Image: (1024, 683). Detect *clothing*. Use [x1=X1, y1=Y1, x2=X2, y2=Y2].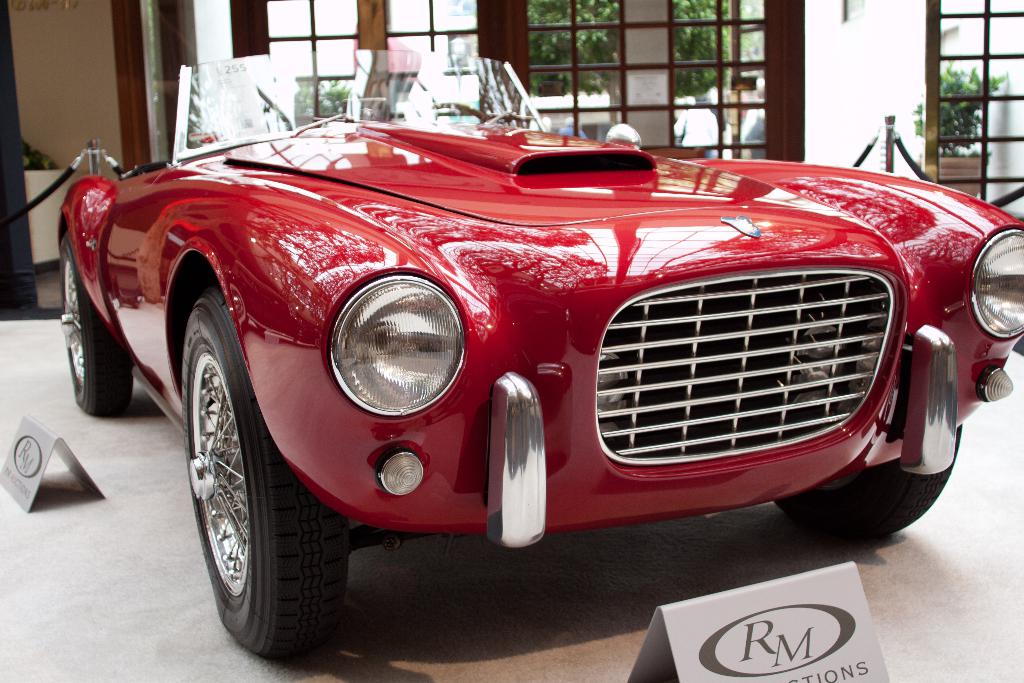
[x1=670, y1=104, x2=716, y2=156].
